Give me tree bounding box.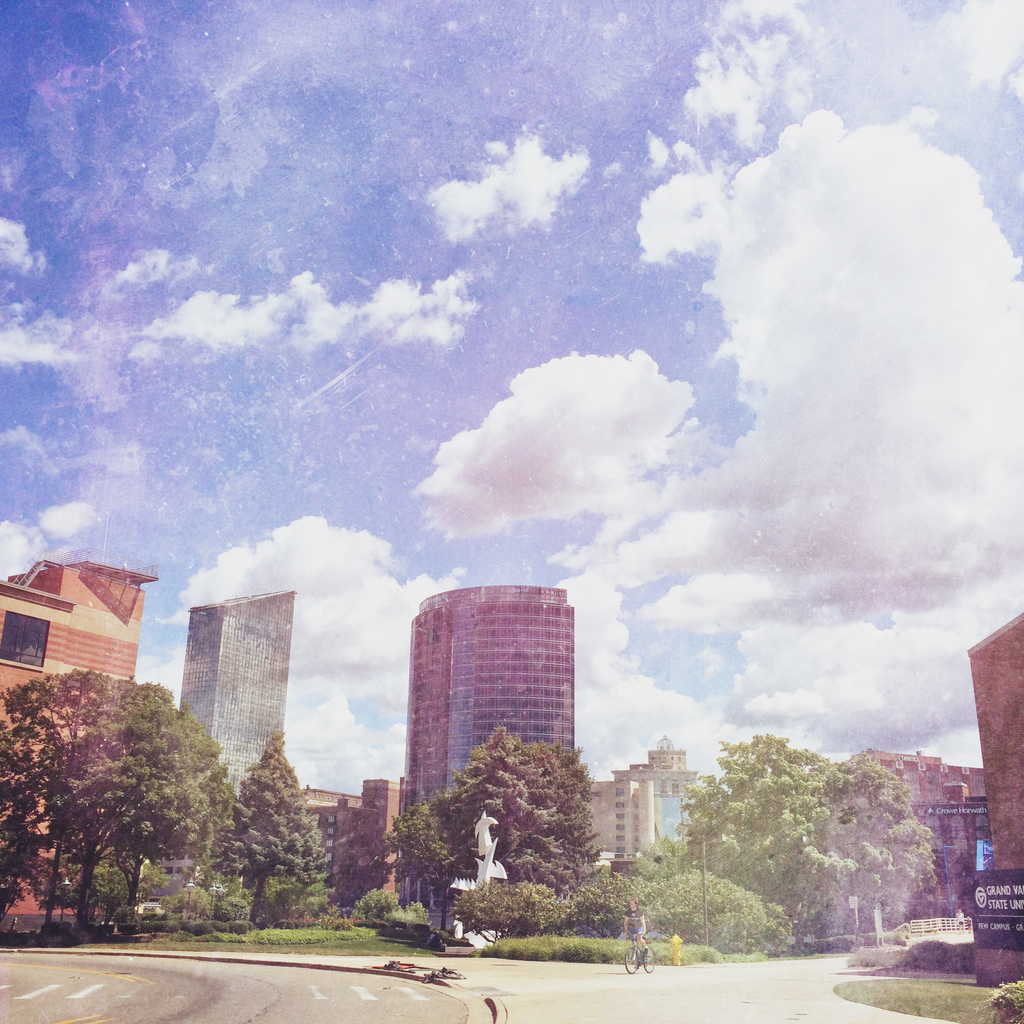
x1=644 y1=875 x2=777 y2=952.
